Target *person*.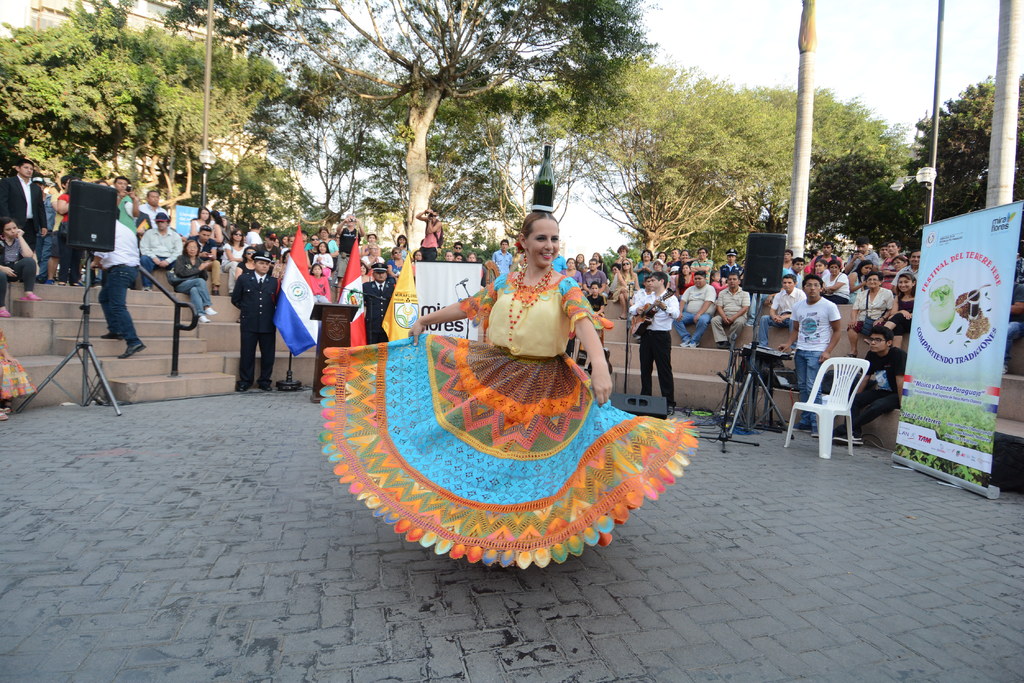
Target region: crop(672, 273, 712, 353).
